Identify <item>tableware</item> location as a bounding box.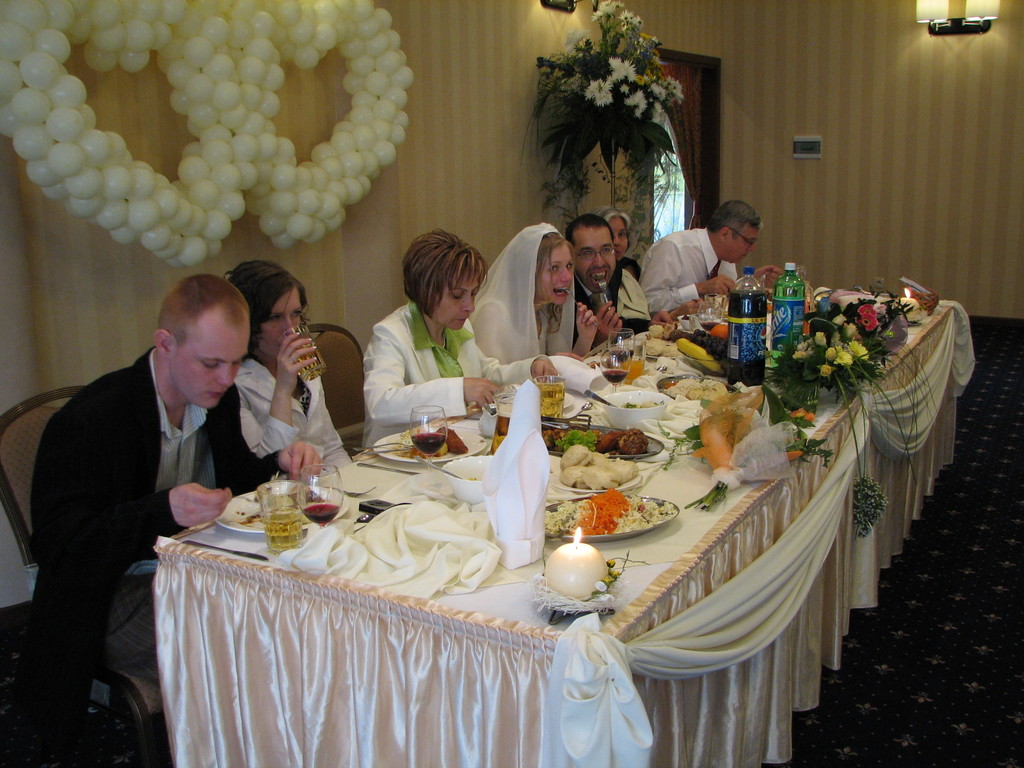
detection(548, 467, 645, 494).
